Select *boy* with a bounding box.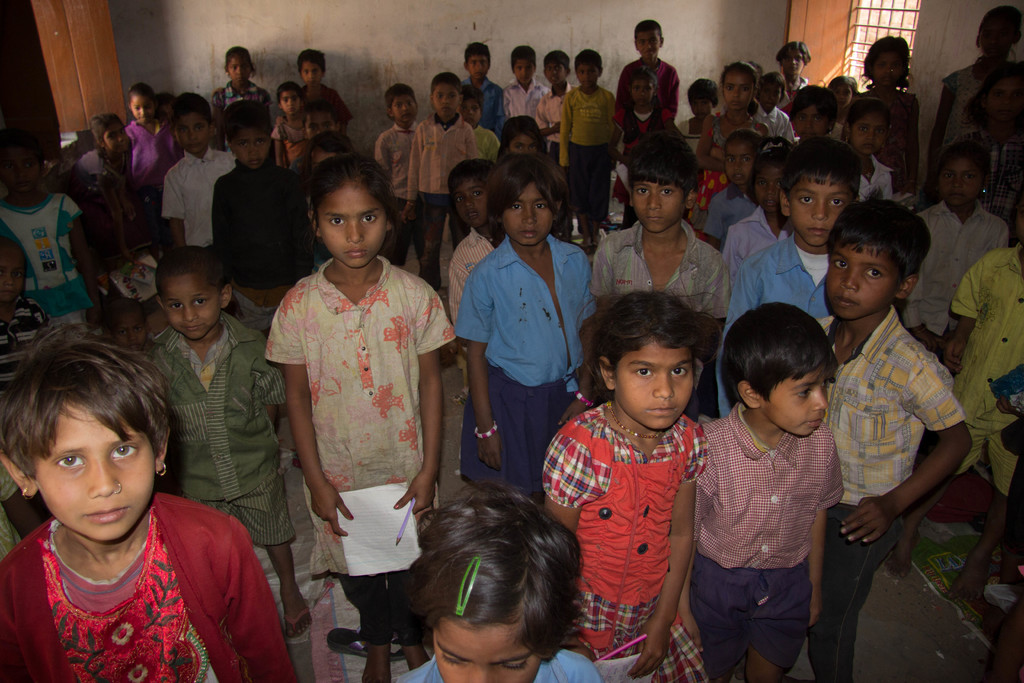
box(715, 137, 856, 417).
